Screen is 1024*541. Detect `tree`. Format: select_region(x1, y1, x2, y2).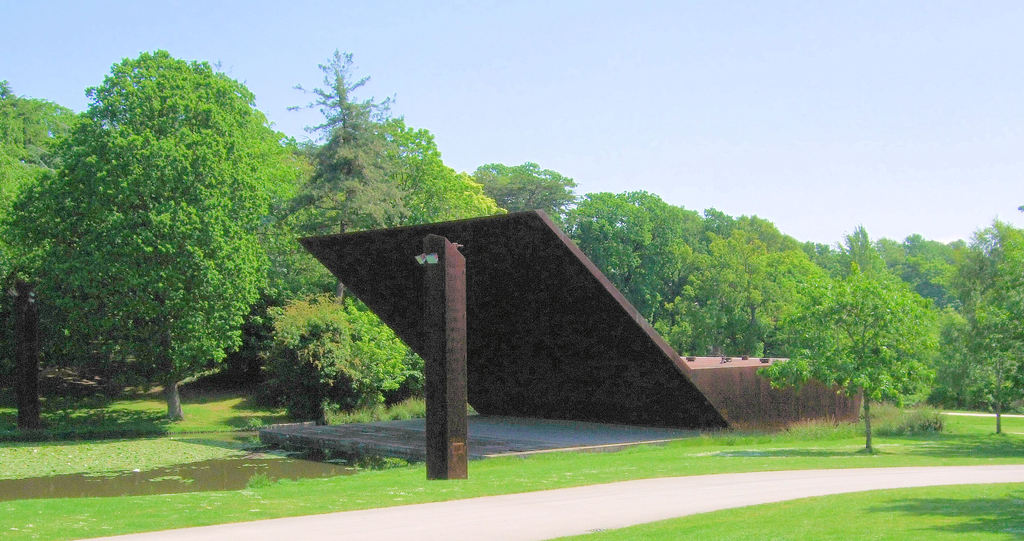
select_region(751, 223, 945, 453).
